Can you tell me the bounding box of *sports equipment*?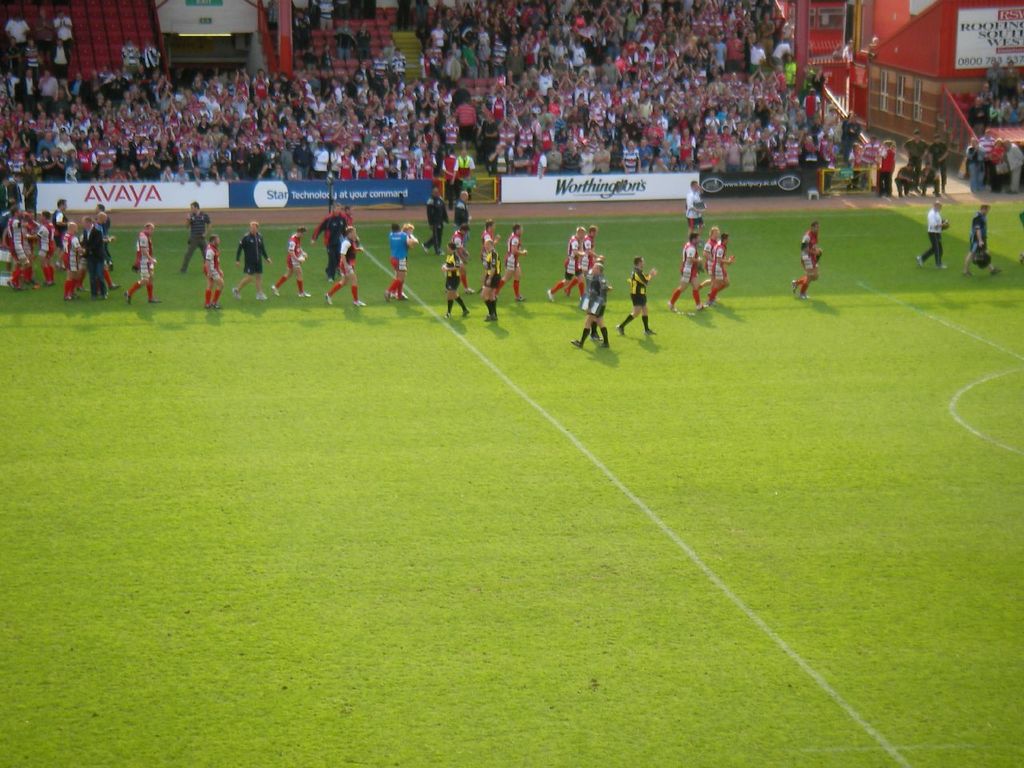
box=[62, 291, 82, 303].
